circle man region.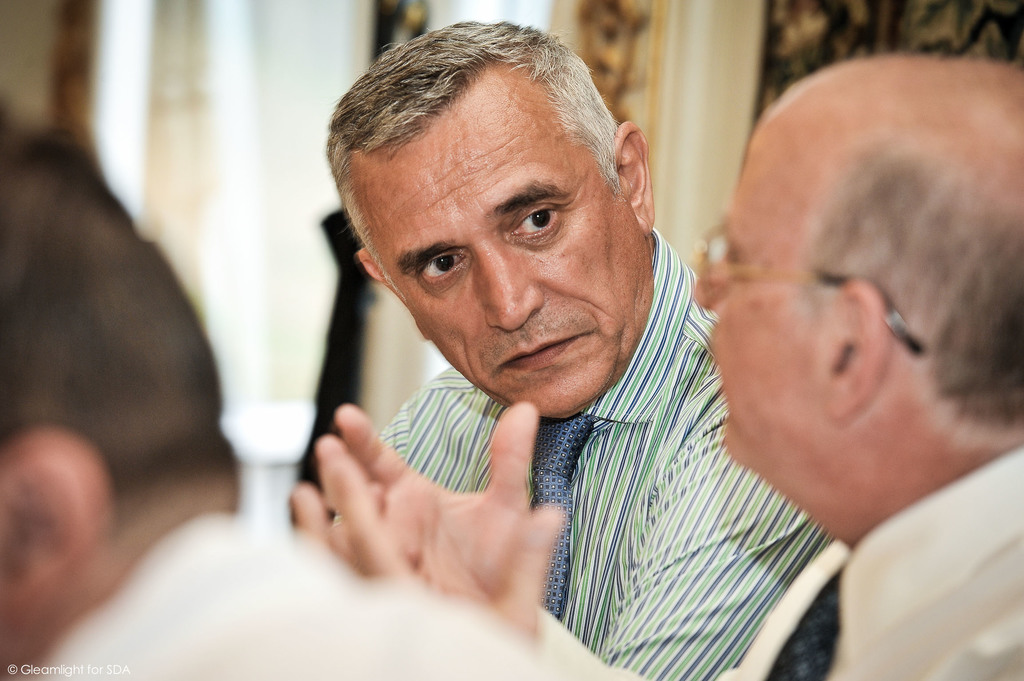
Region: left=295, top=11, right=831, bottom=680.
